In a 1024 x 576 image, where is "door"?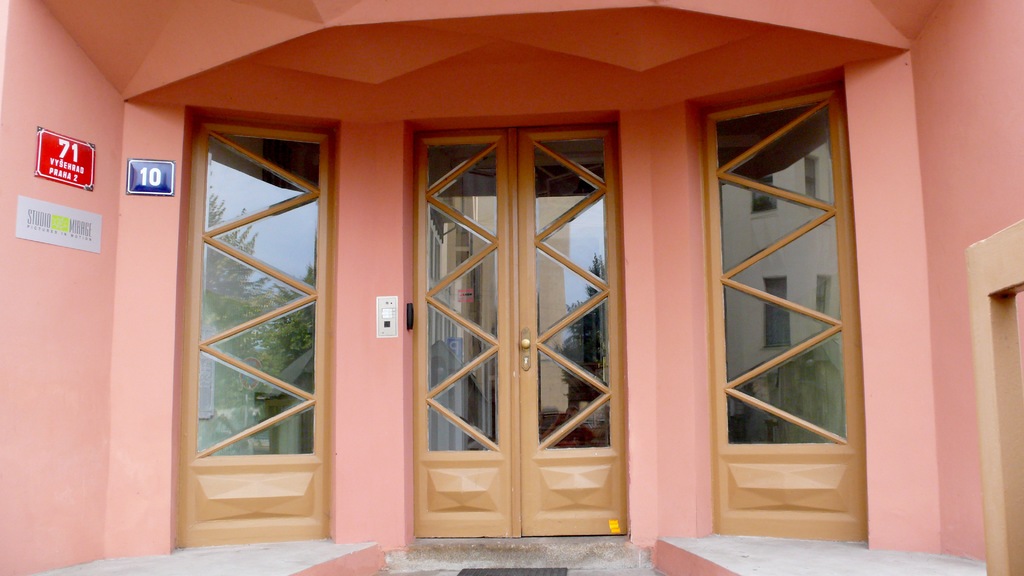
410 110 612 532.
